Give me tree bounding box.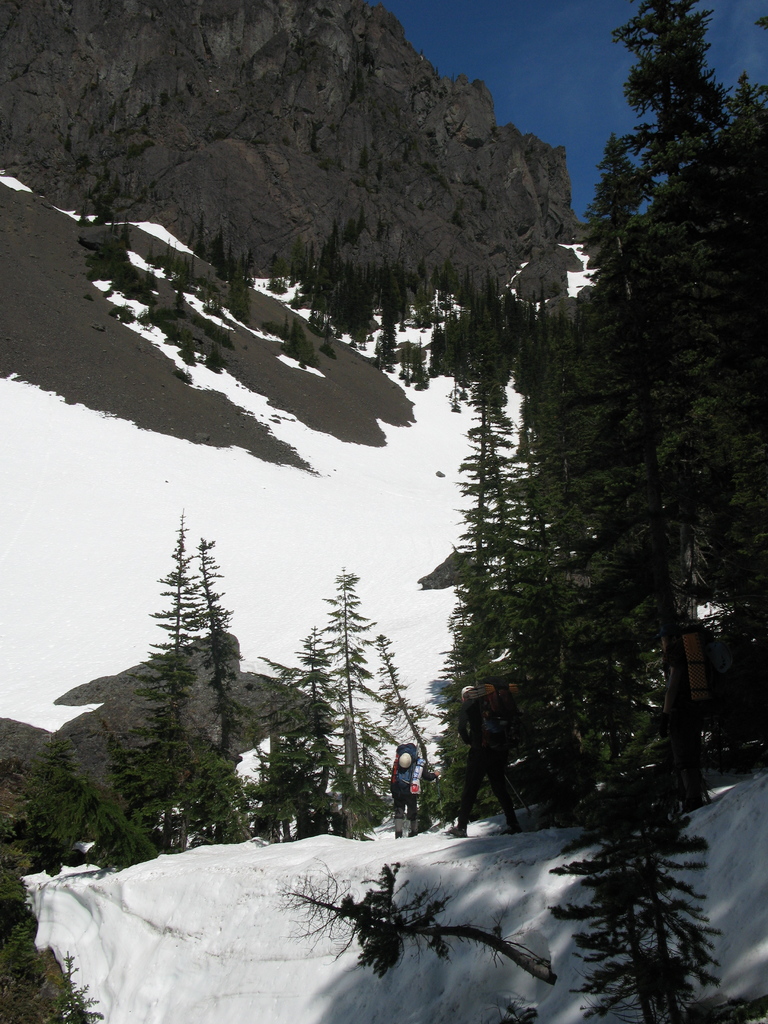
432/323/527/817.
